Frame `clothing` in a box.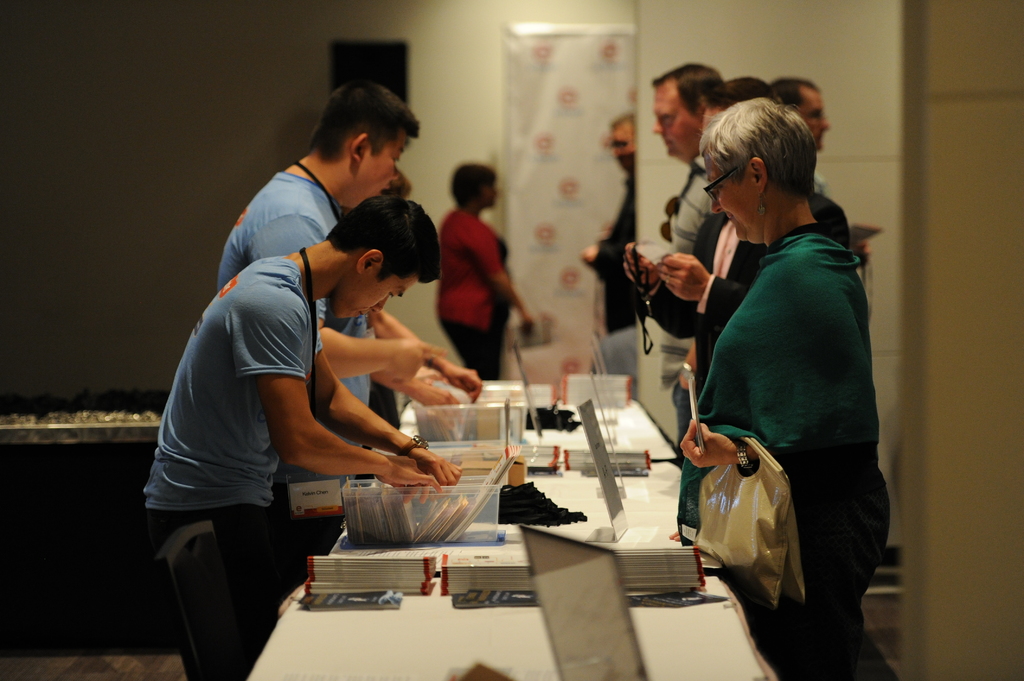
x1=433 y1=194 x2=509 y2=387.
